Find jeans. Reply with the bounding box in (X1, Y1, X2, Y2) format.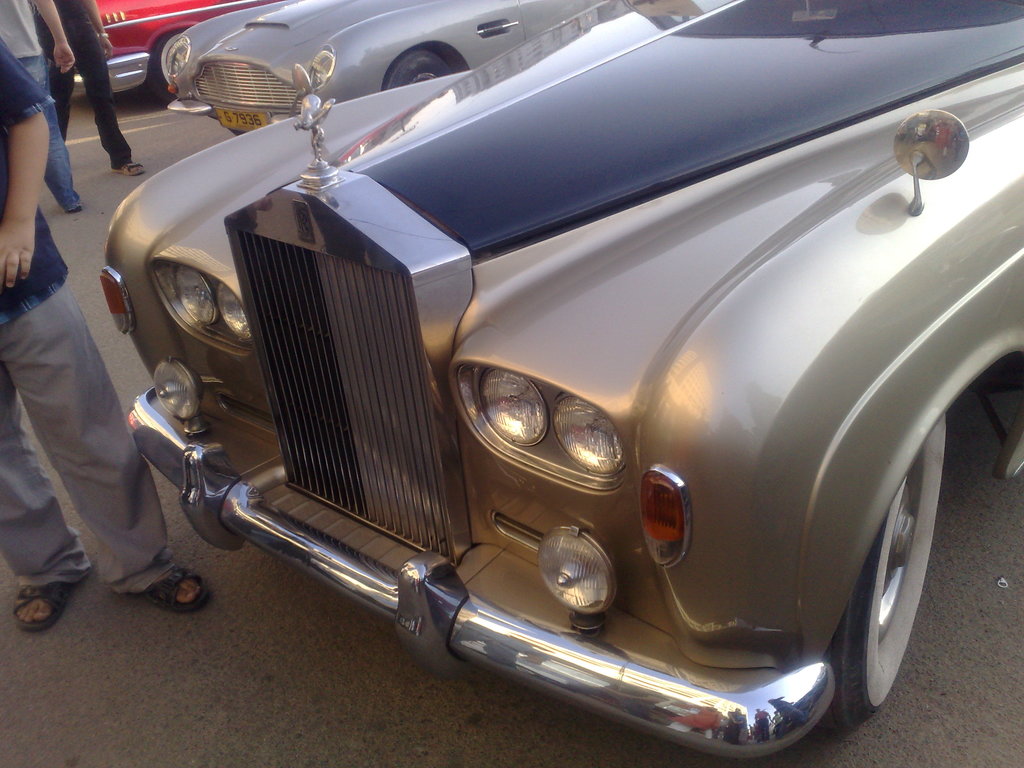
(0, 53, 84, 212).
